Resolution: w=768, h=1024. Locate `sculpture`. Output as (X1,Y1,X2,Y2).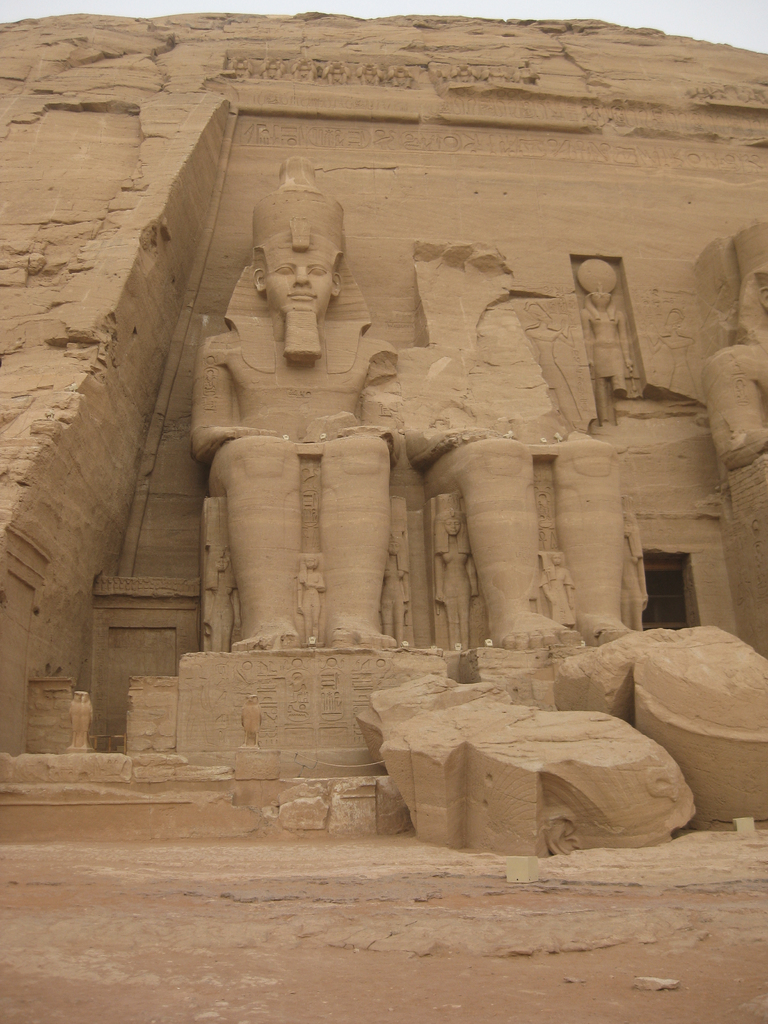
(380,239,641,686).
